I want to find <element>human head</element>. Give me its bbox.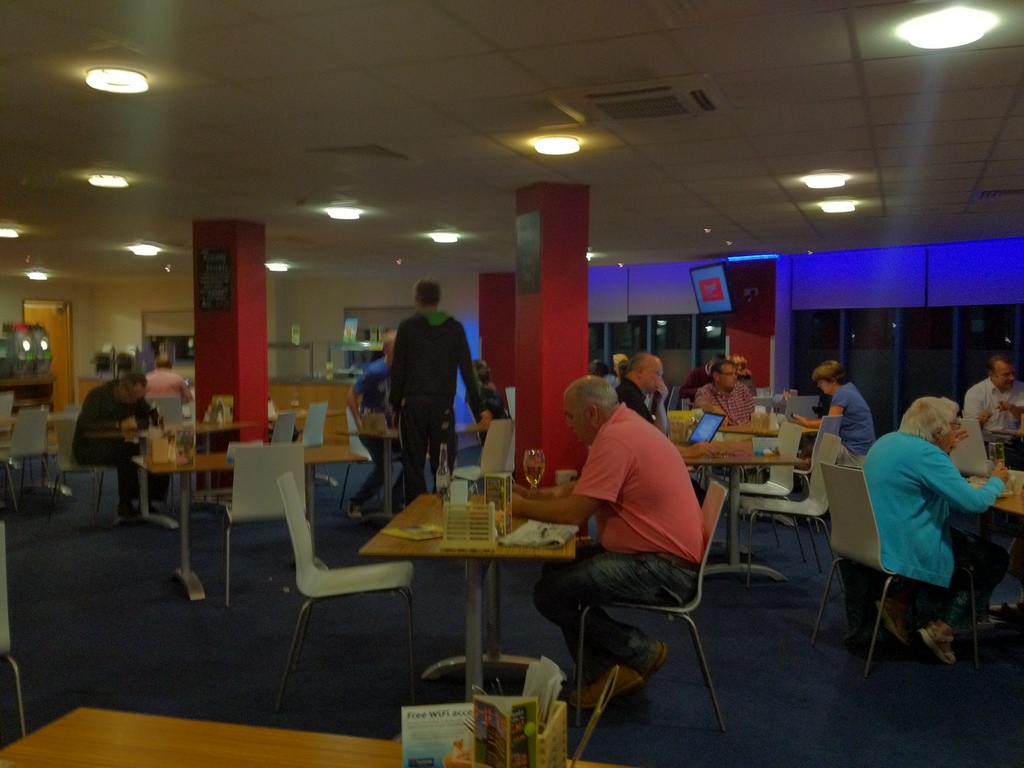
562,372,620,446.
